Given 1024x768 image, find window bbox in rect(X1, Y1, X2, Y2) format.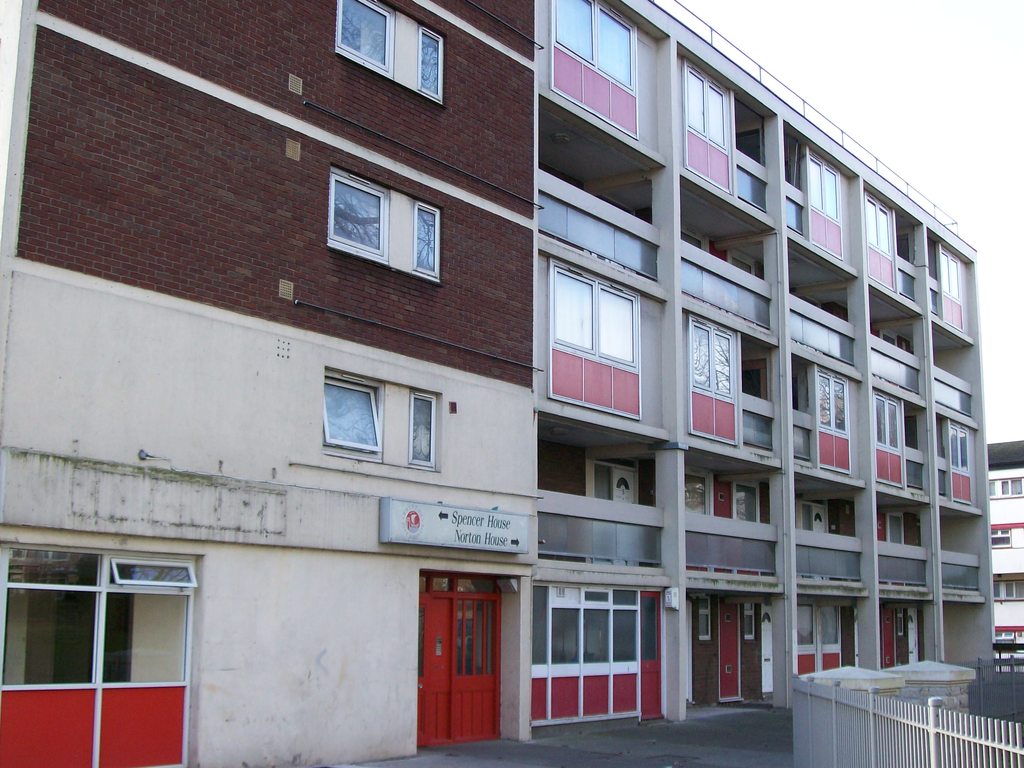
rect(317, 367, 440, 474).
